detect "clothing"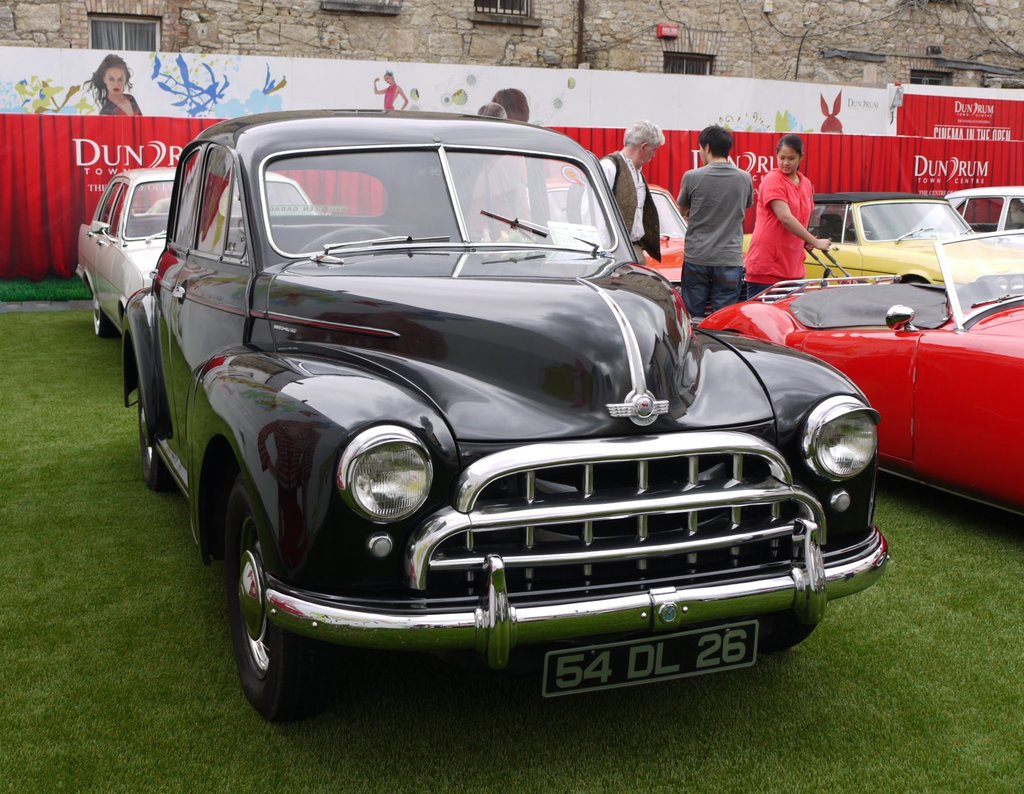
{"x1": 100, "y1": 98, "x2": 143, "y2": 117}
